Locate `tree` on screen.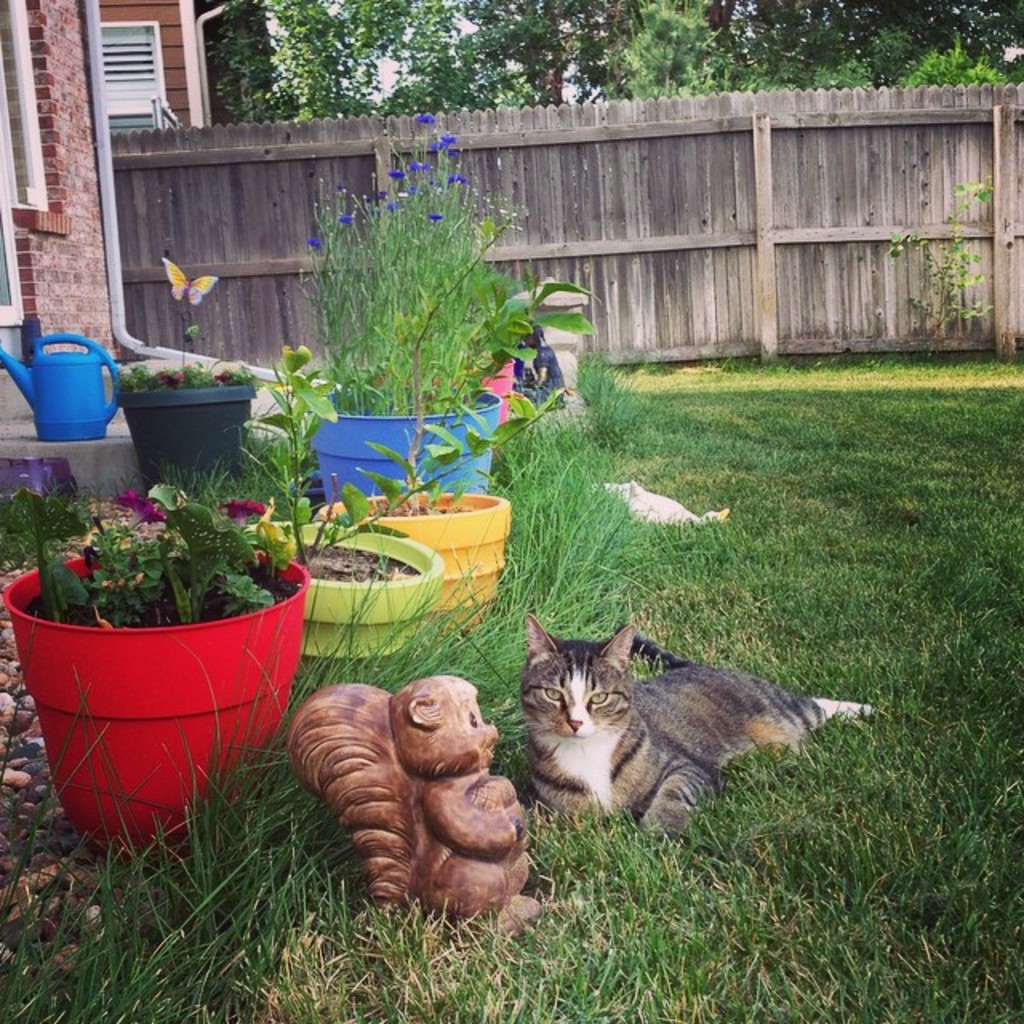
On screen at BBox(206, 0, 1022, 122).
